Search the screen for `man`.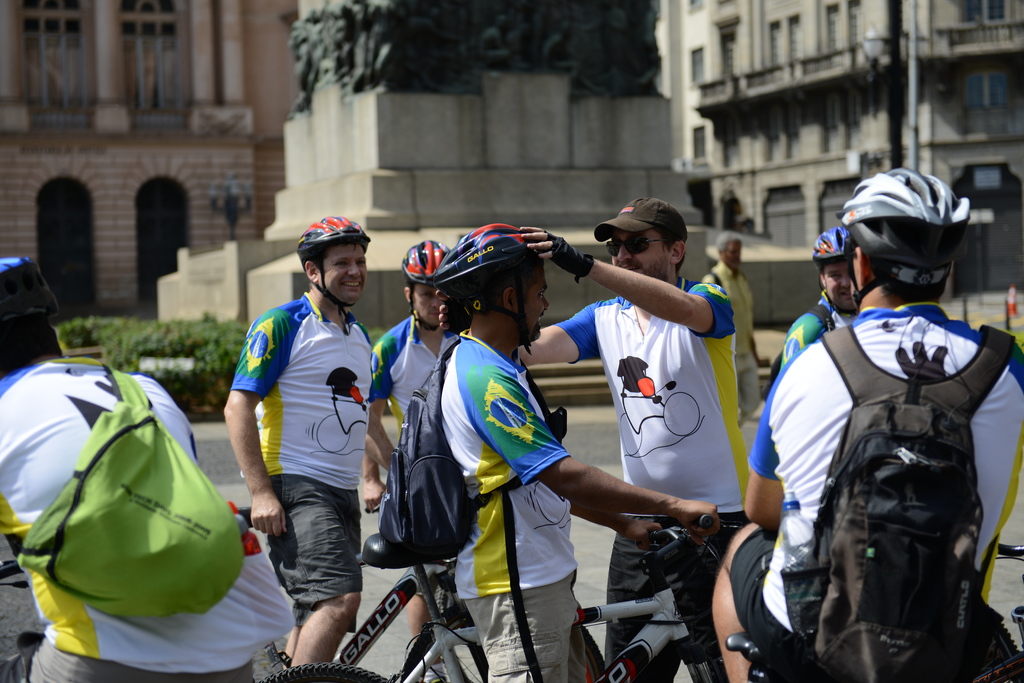
Found at bbox=(220, 220, 396, 655).
